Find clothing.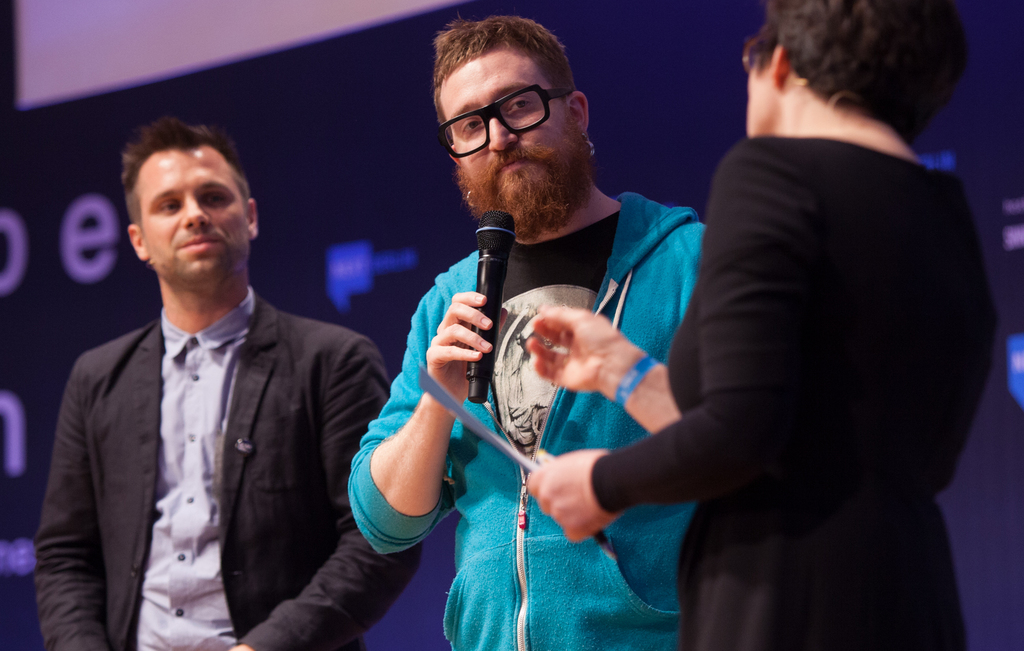
{"x1": 42, "y1": 286, "x2": 436, "y2": 649}.
